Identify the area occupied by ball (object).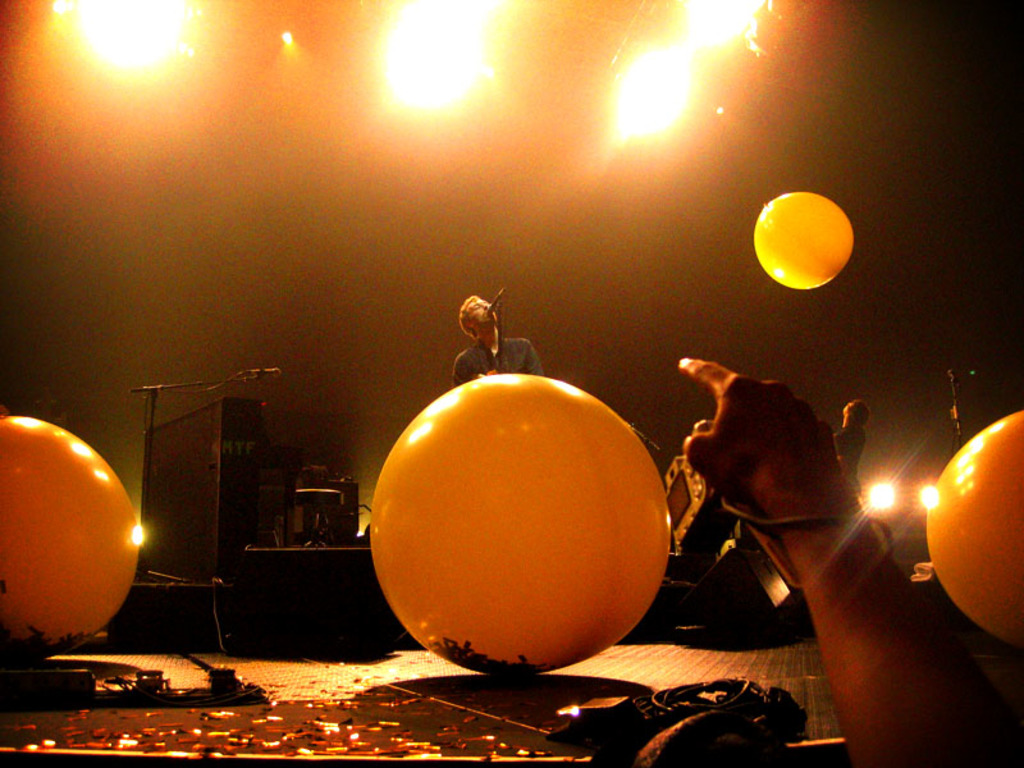
Area: <box>751,188,856,296</box>.
